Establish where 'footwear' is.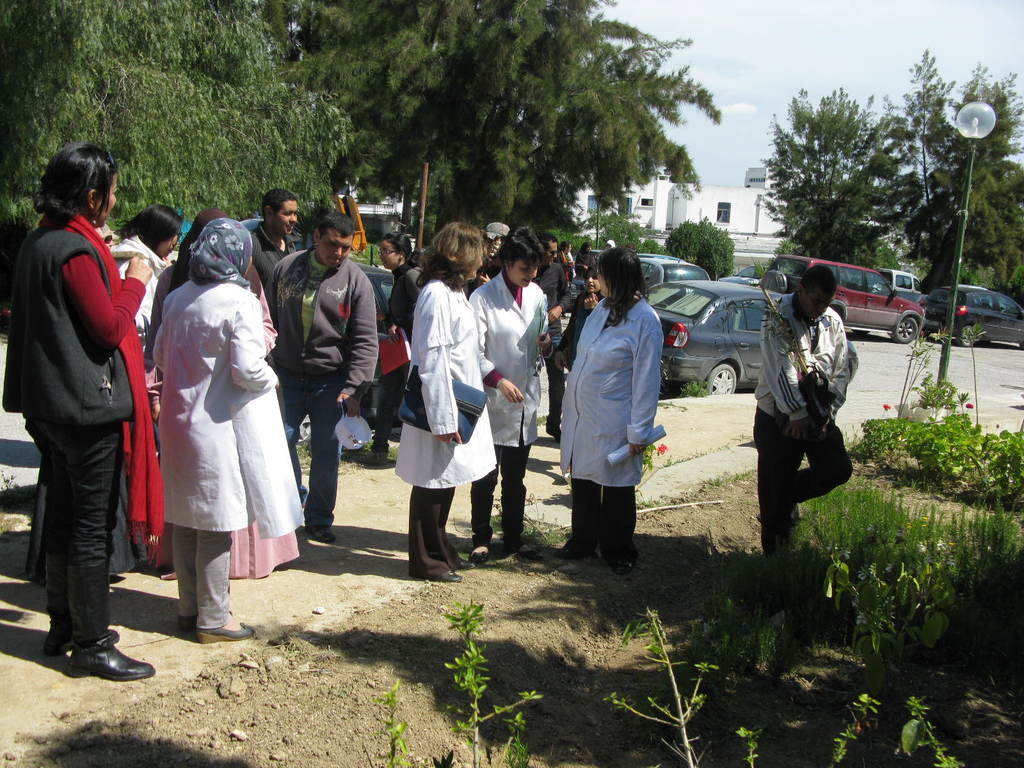
Established at <box>179,614,204,643</box>.
